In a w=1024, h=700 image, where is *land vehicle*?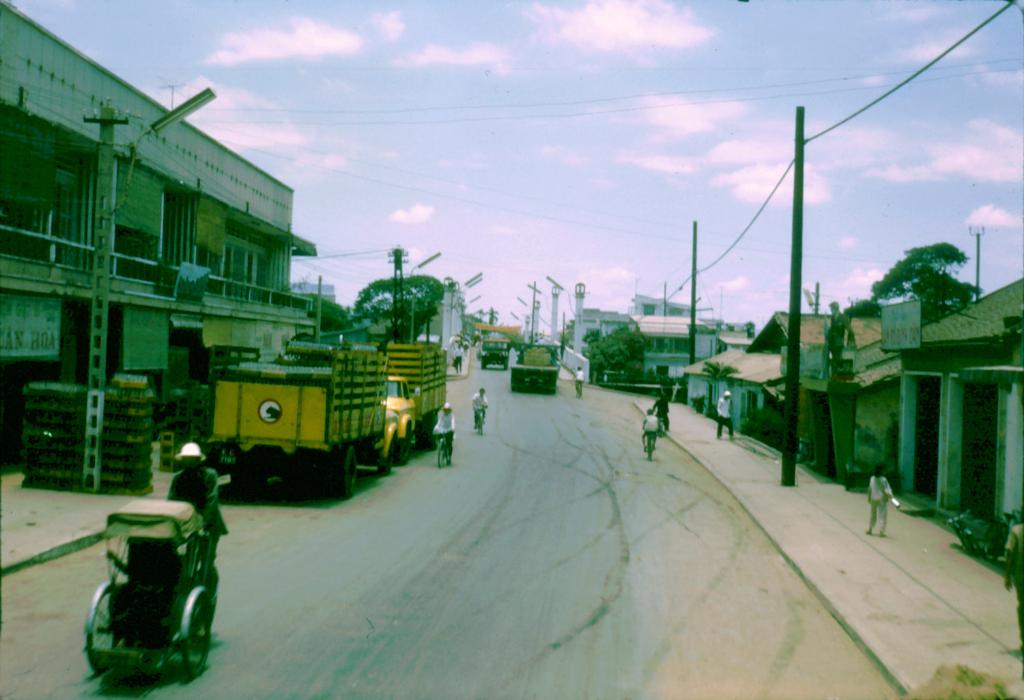
rect(576, 376, 586, 400).
